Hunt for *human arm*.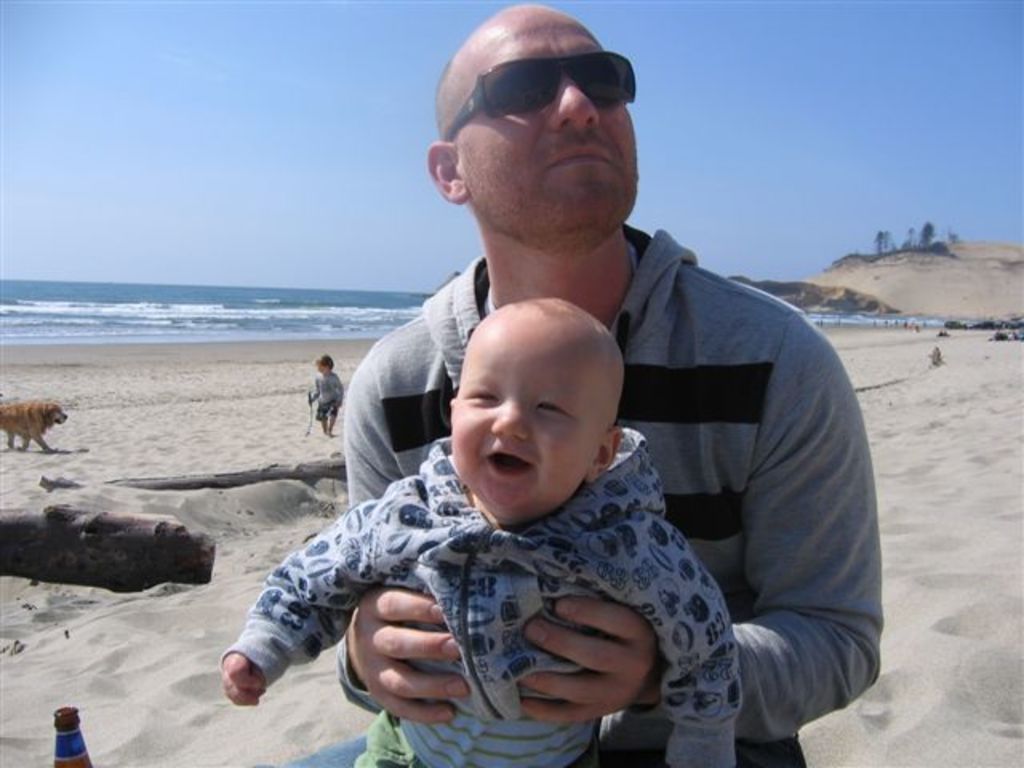
Hunted down at 229,498,421,714.
